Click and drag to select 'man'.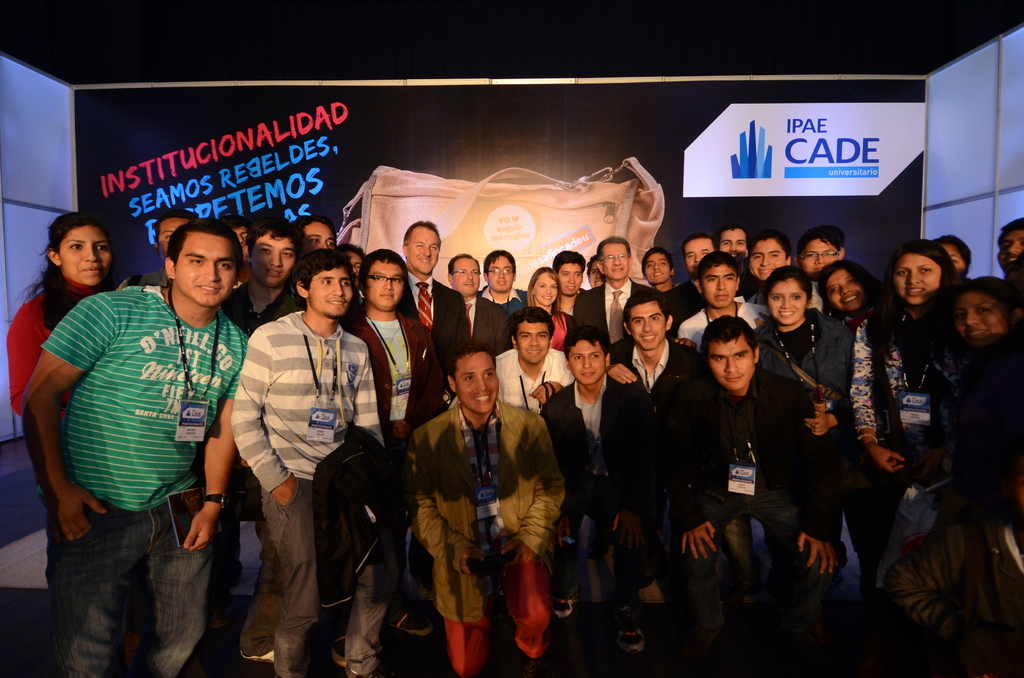
Selection: (792,219,846,278).
